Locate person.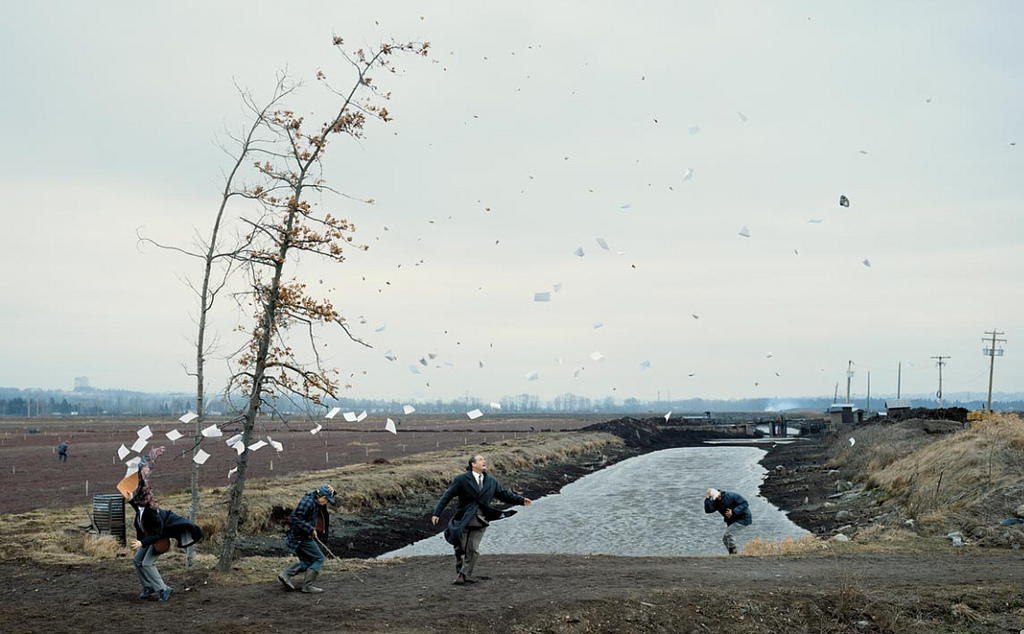
Bounding box: locate(128, 489, 176, 601).
